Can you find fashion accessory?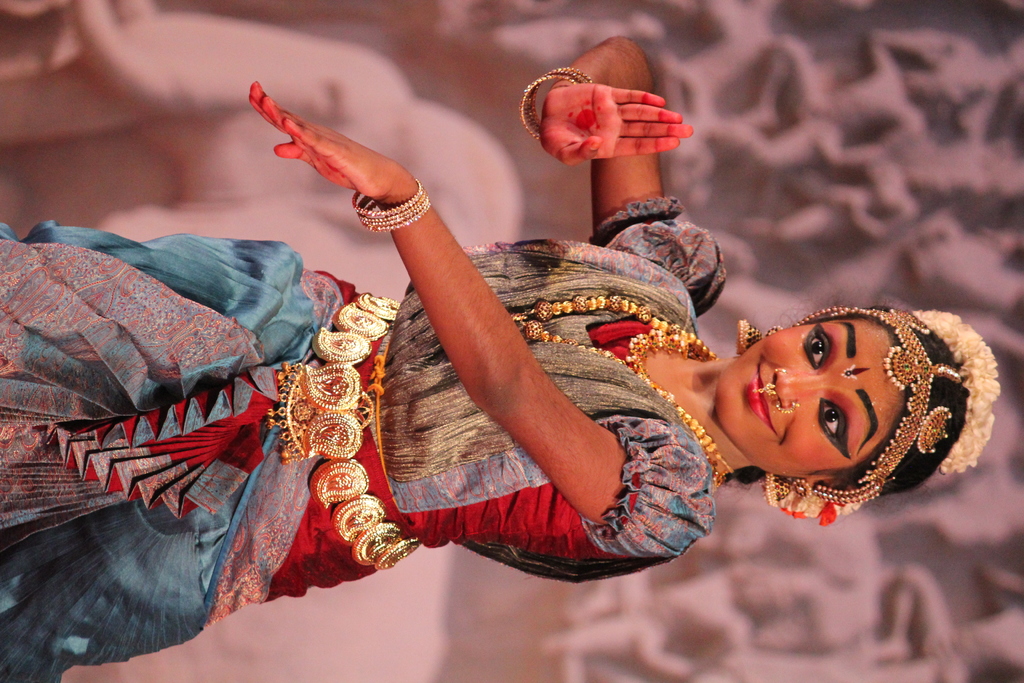
Yes, bounding box: 266,289,420,570.
